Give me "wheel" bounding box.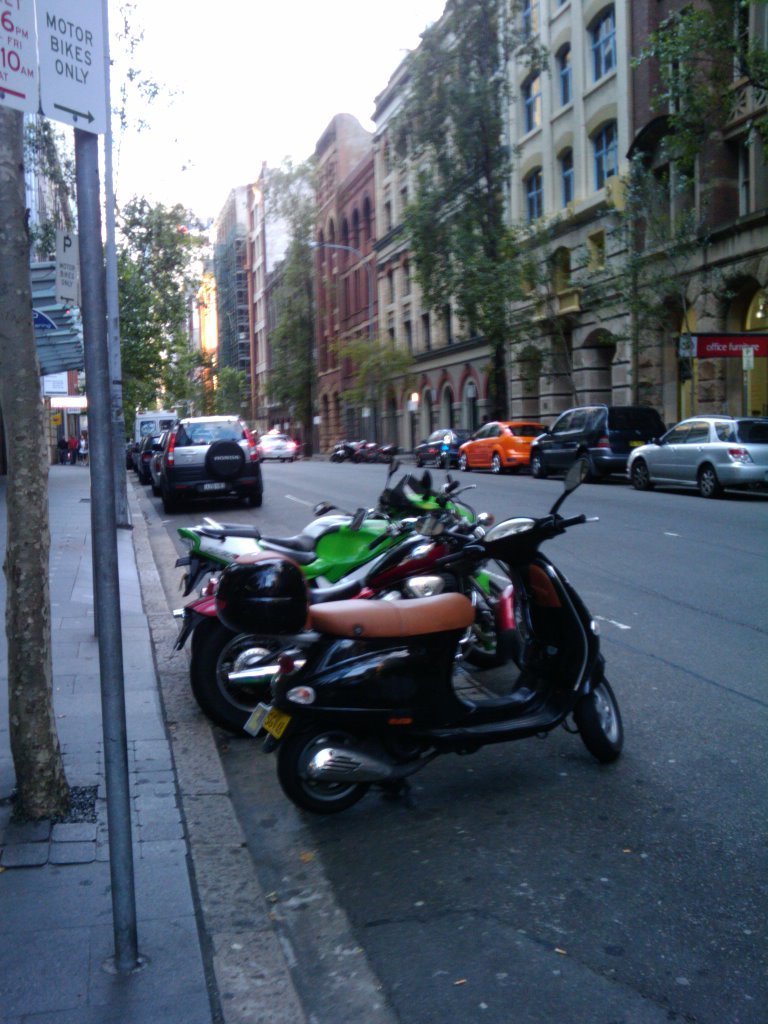
bbox=(632, 461, 651, 489).
